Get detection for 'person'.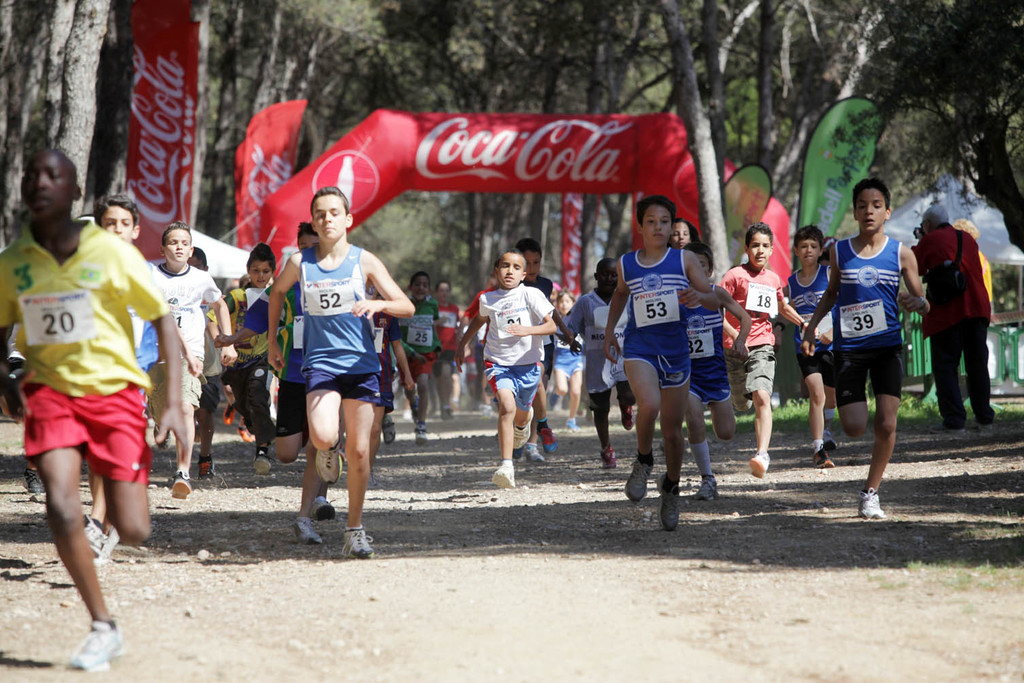
Detection: bbox=[451, 245, 562, 487].
